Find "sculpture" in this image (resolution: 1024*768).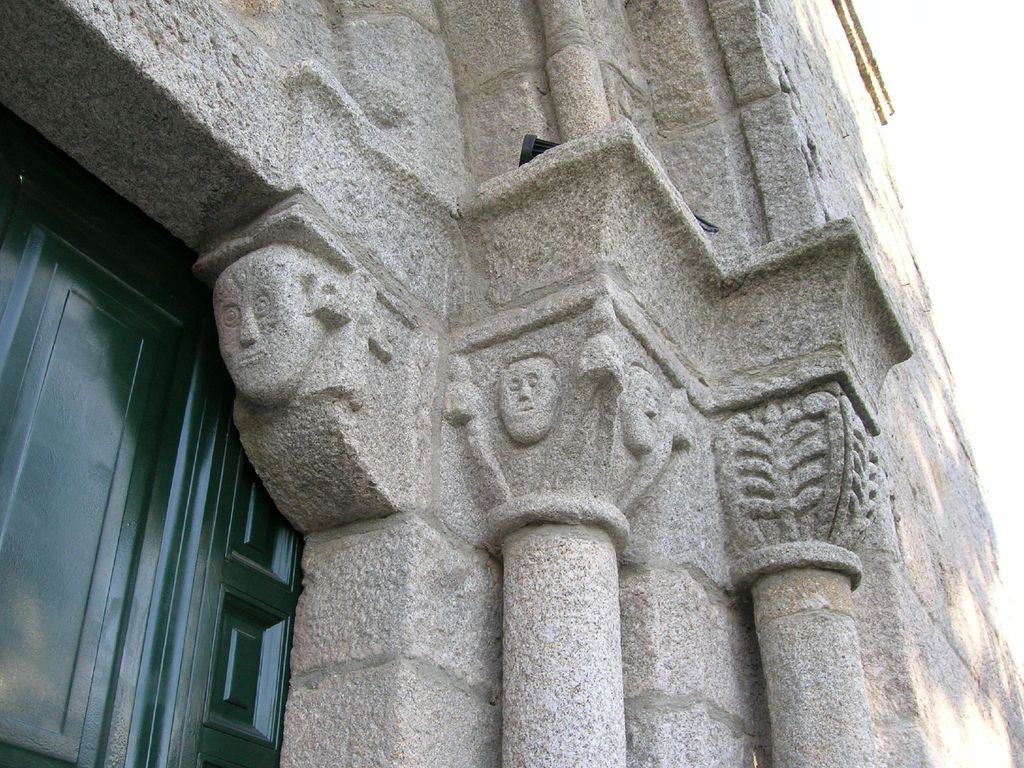
bbox(497, 353, 558, 439).
